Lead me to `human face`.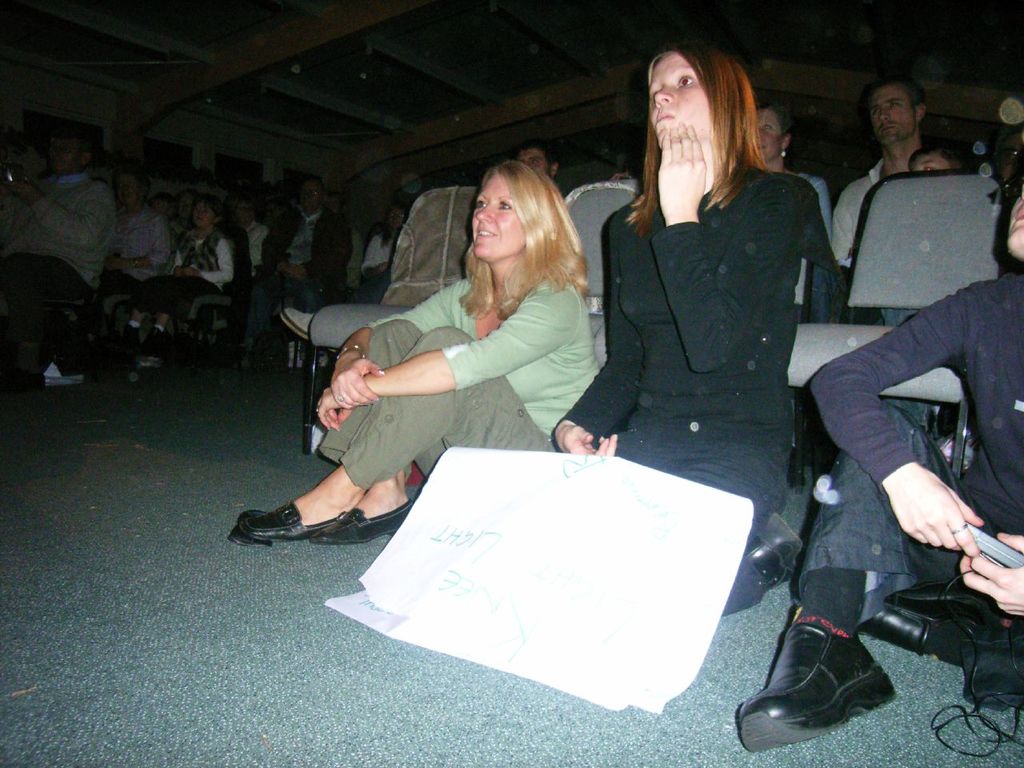
Lead to {"x1": 294, "y1": 175, "x2": 328, "y2": 219}.
